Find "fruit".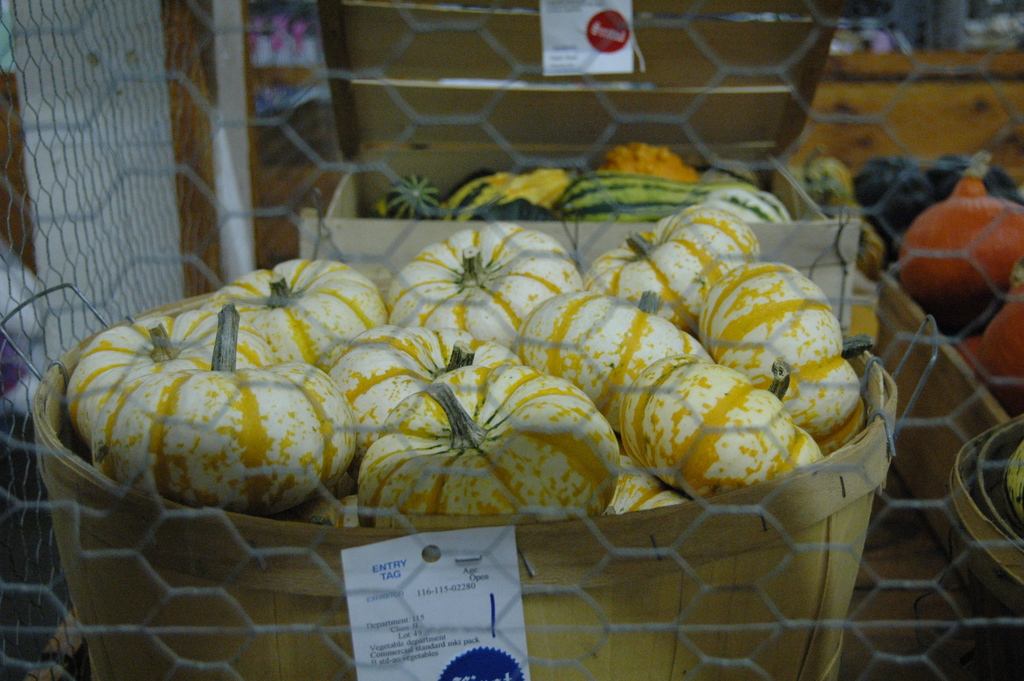
613/370/813/499.
